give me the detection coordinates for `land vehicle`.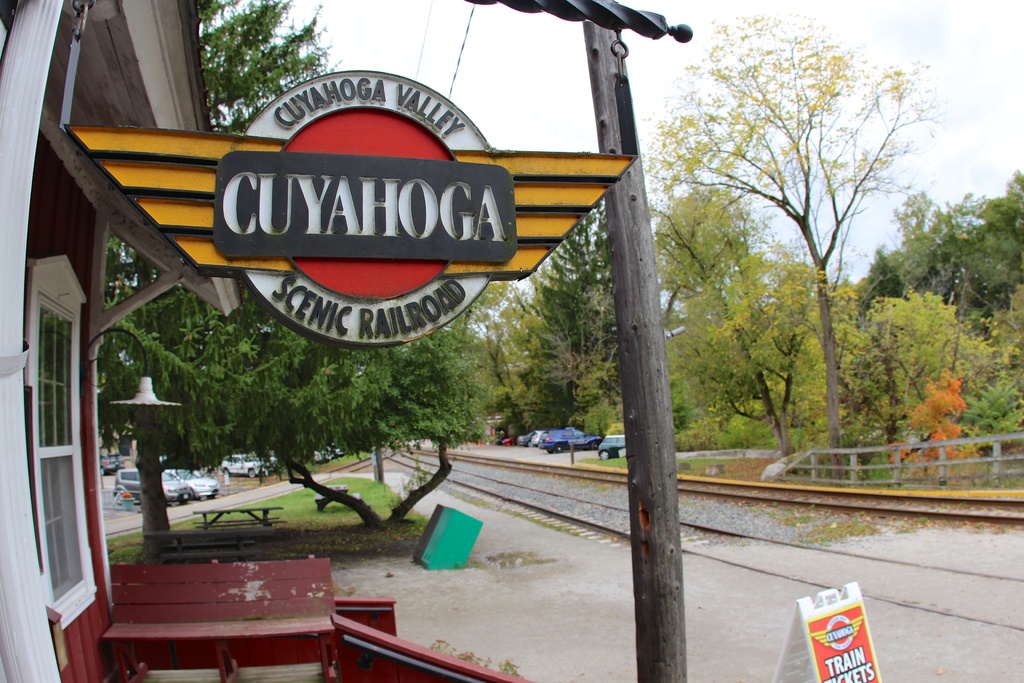
l=113, t=452, r=125, b=468.
